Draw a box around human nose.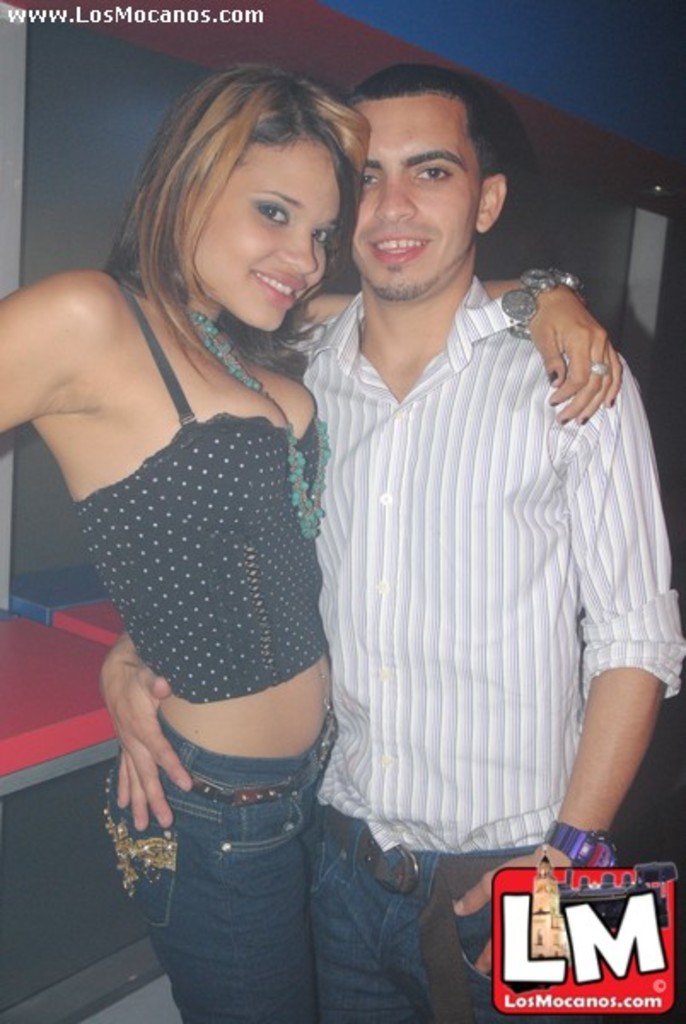
<region>270, 227, 319, 276</region>.
